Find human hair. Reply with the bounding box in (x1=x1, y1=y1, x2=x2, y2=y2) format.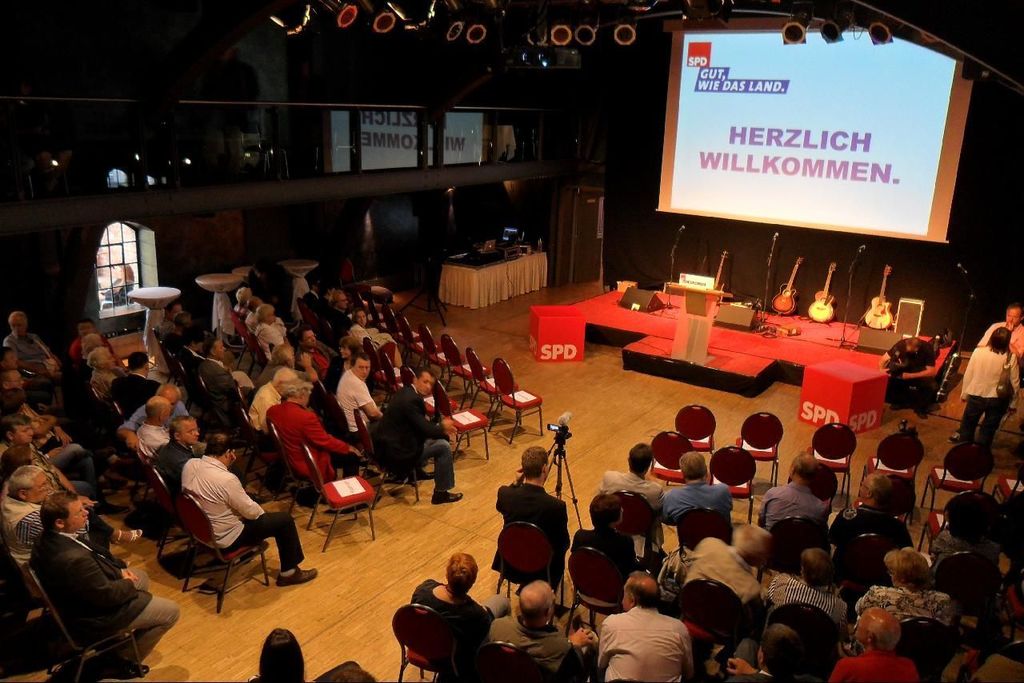
(x1=680, y1=450, x2=705, y2=480).
